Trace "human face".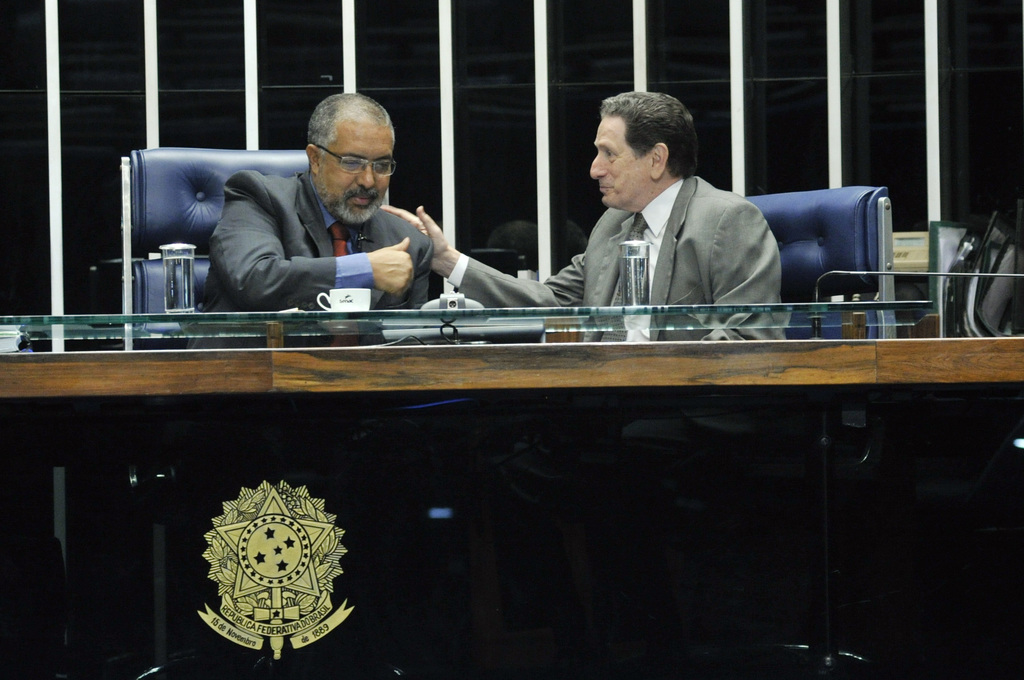
Traced to [588,117,644,214].
